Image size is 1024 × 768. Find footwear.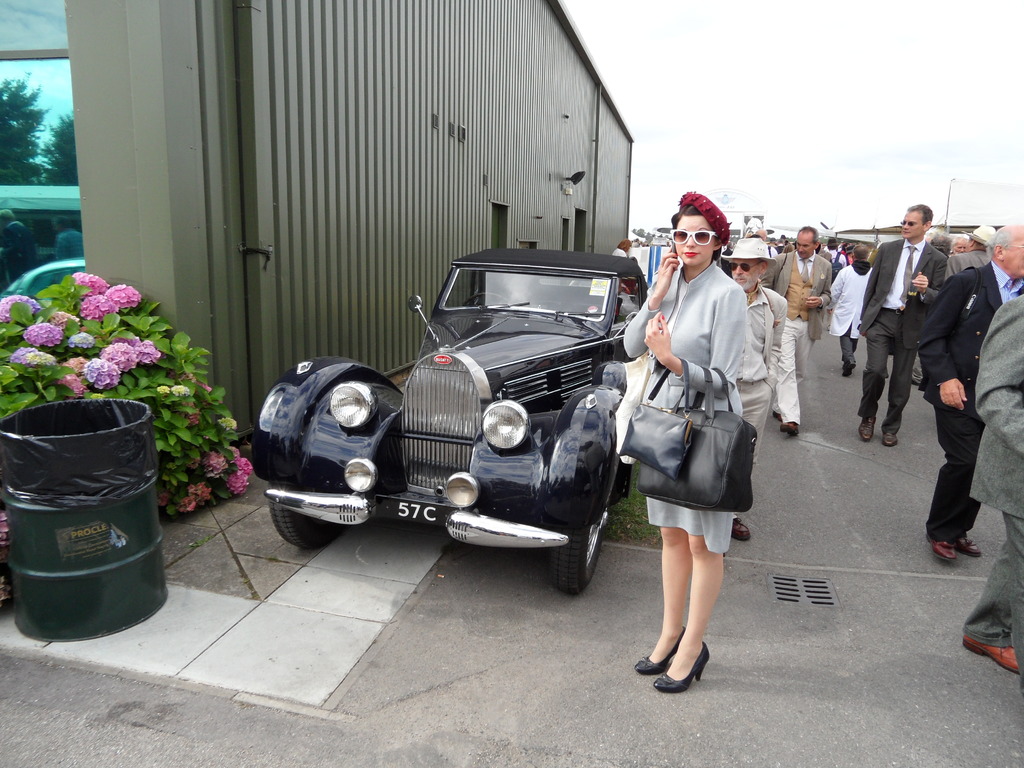
box(884, 429, 902, 448).
